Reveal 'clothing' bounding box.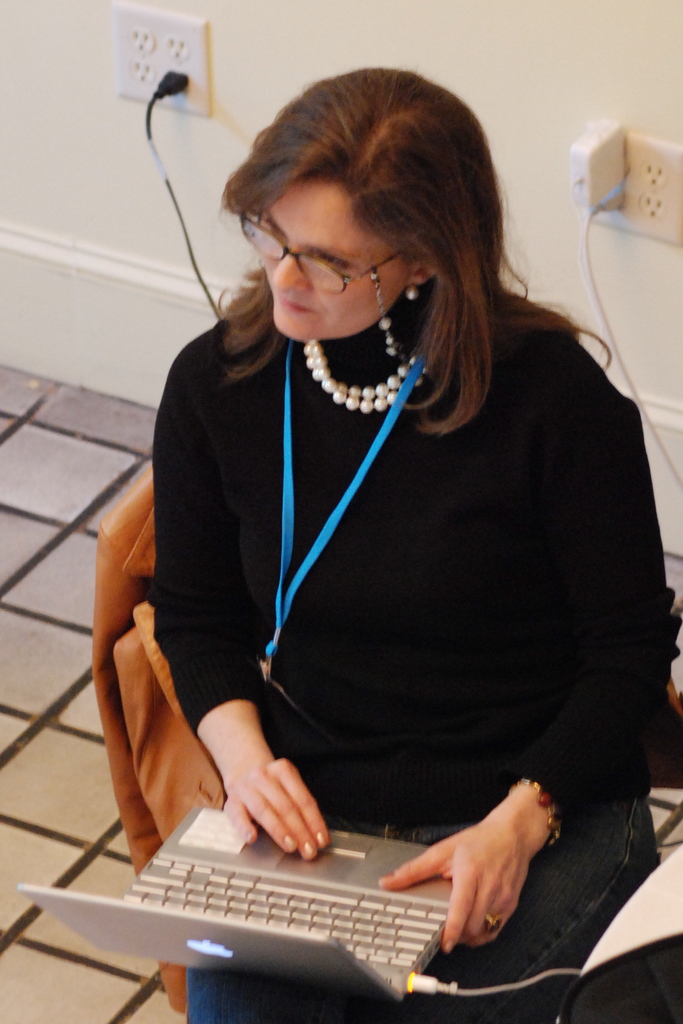
Revealed: 153/278/682/1023.
